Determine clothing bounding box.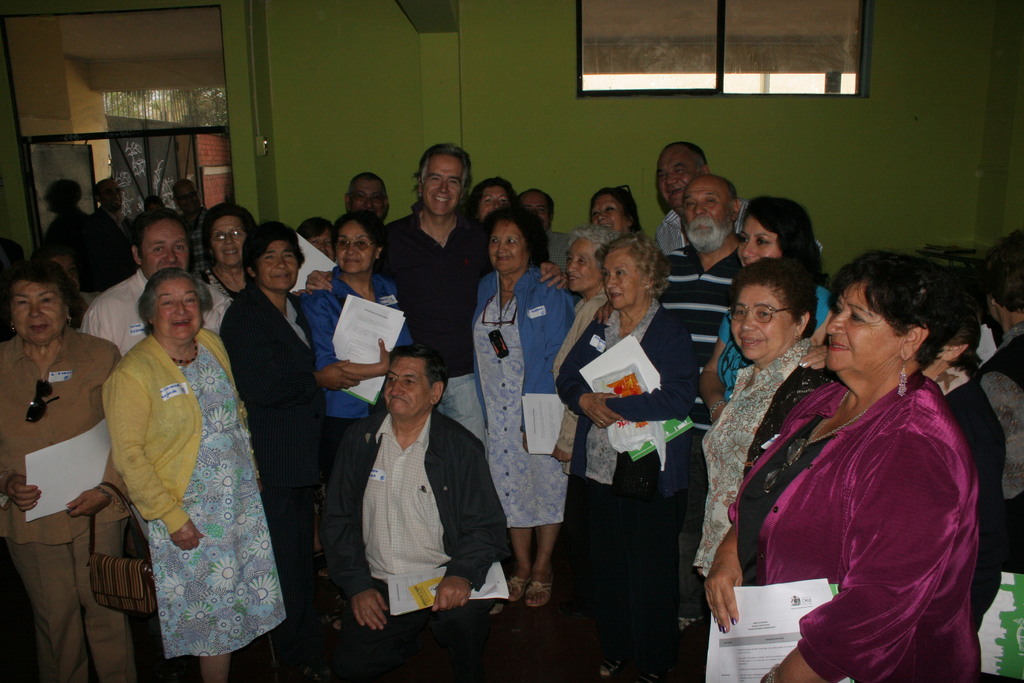
Determined: [322,404,502,682].
